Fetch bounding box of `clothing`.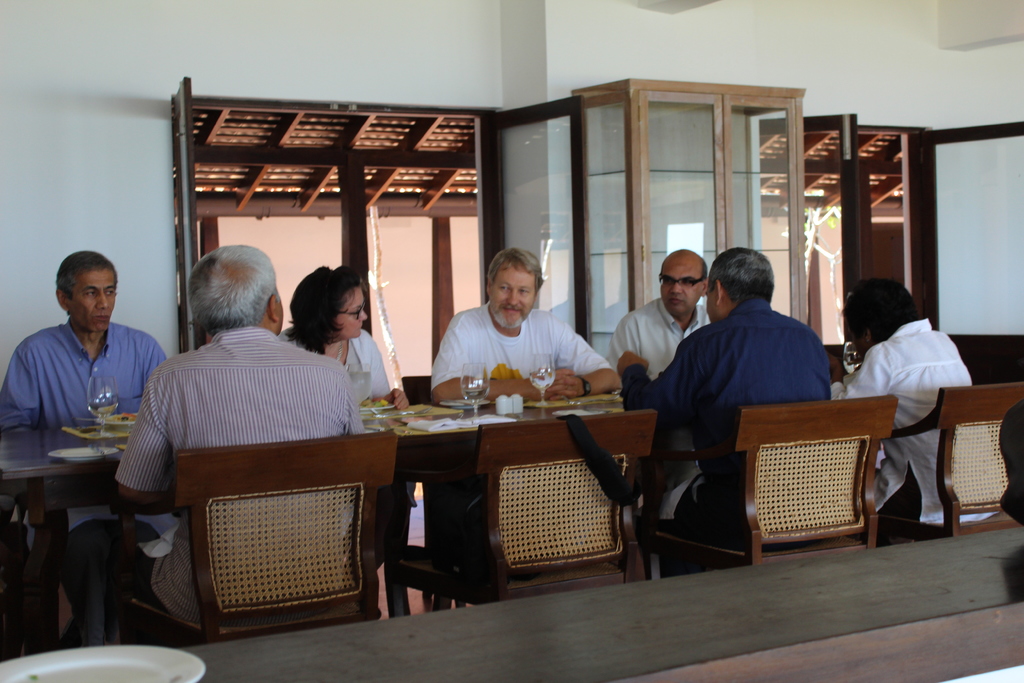
Bbox: bbox=(294, 324, 397, 407).
